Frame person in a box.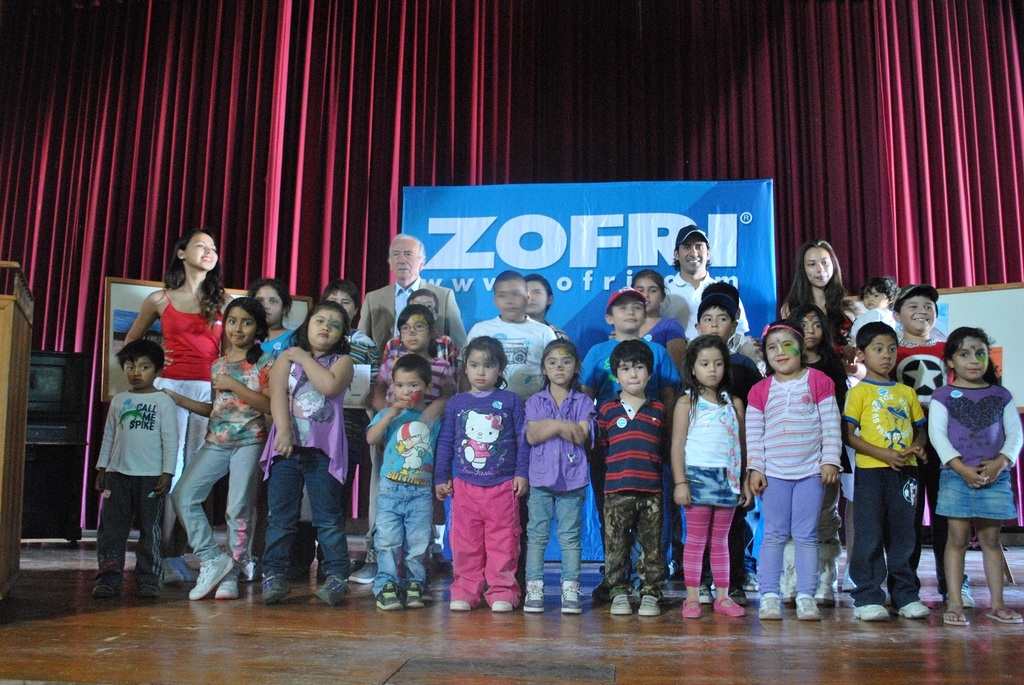
detection(373, 307, 457, 398).
